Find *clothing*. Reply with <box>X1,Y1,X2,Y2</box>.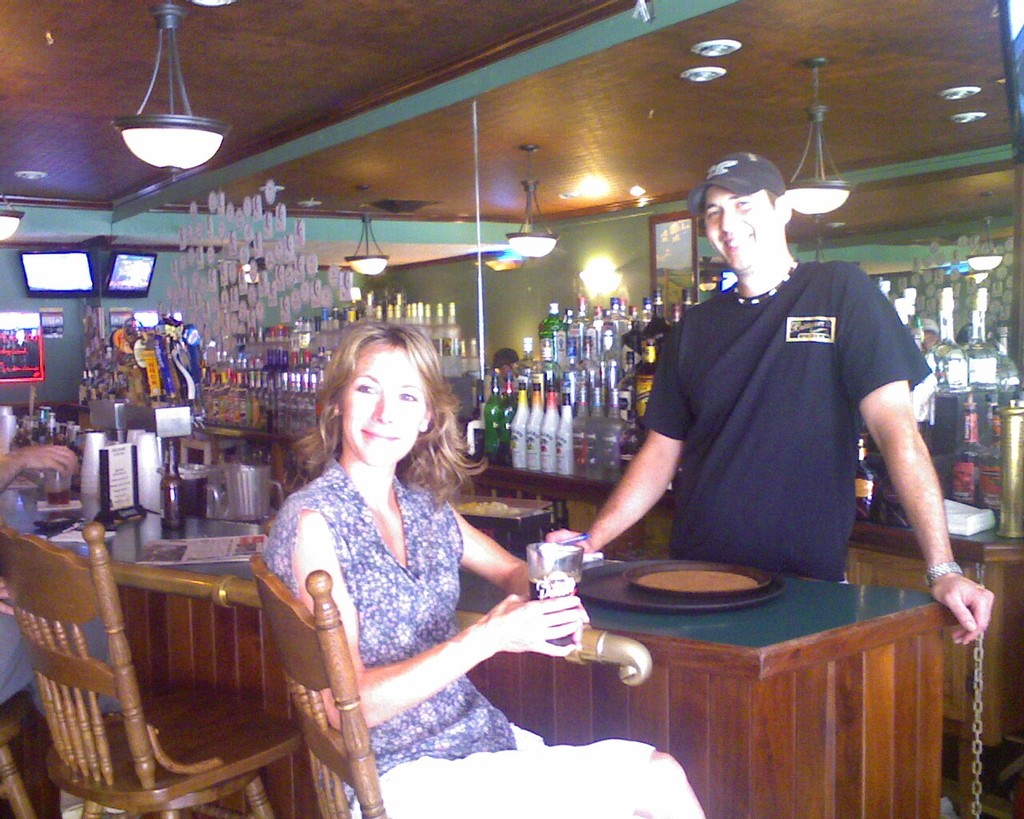
<box>261,452,655,818</box>.
